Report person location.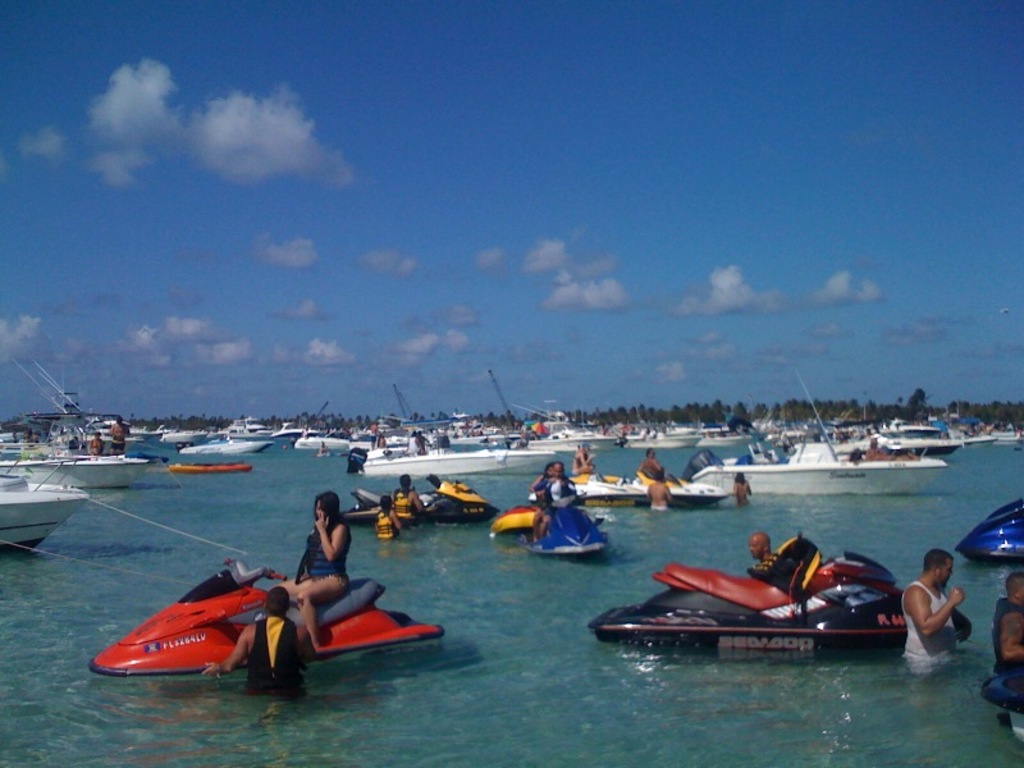
Report: detection(727, 467, 751, 503).
